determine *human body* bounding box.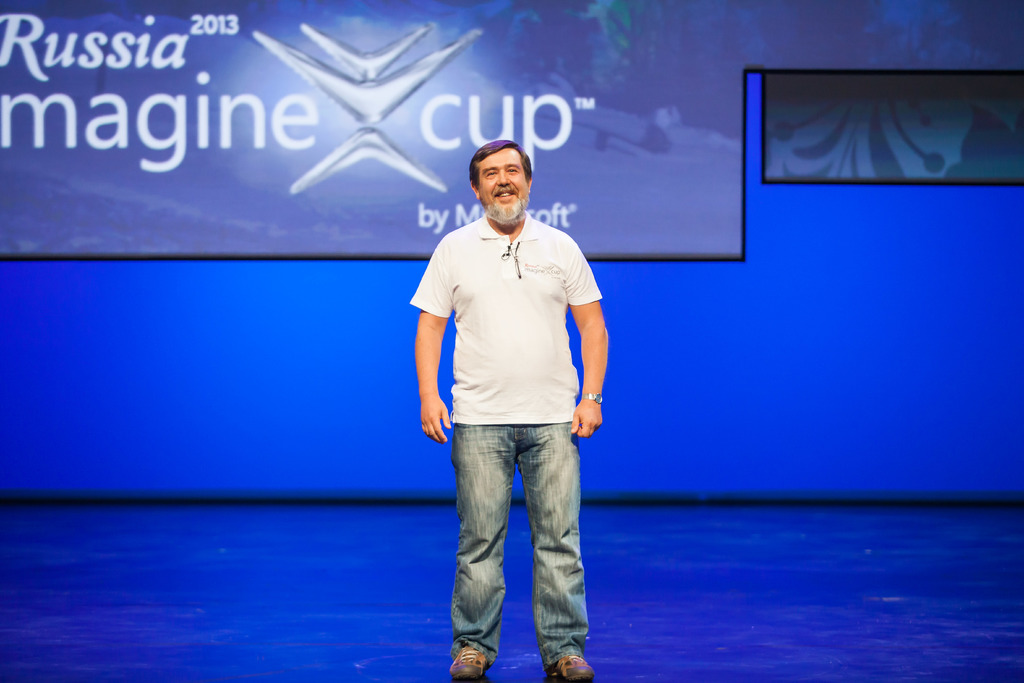
Determined: detection(407, 134, 614, 680).
